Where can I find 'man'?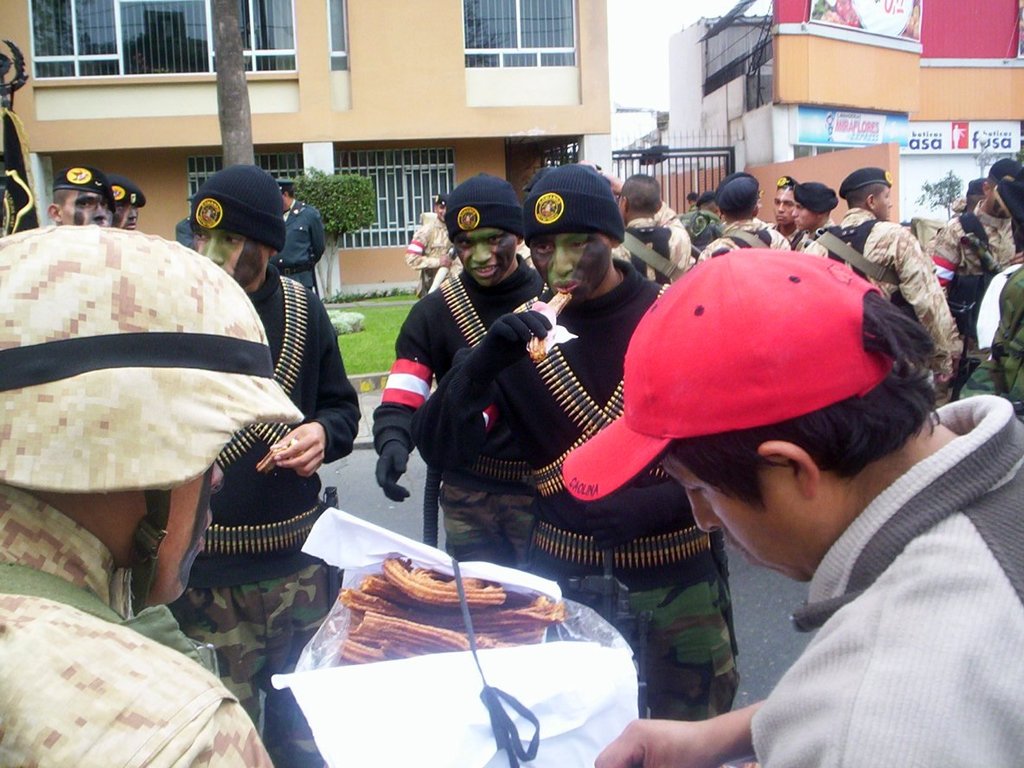
You can find it at rect(694, 170, 790, 260).
